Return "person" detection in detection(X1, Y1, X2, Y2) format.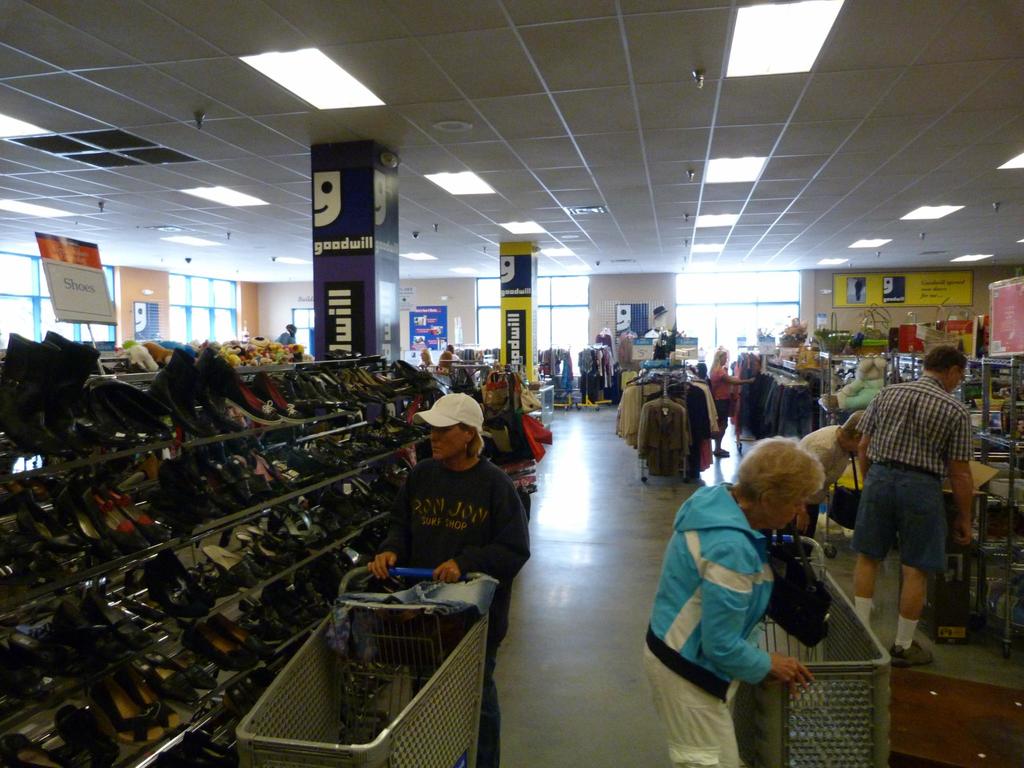
detection(797, 413, 867, 534).
